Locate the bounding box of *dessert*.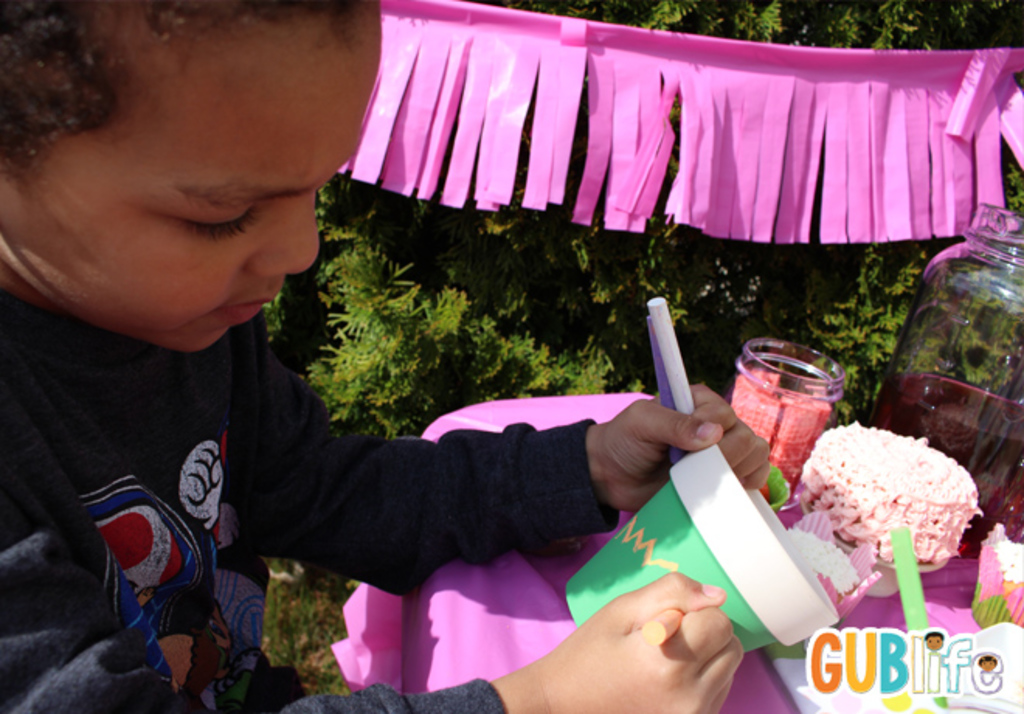
Bounding box: (left=979, top=526, right=1022, bottom=626).
